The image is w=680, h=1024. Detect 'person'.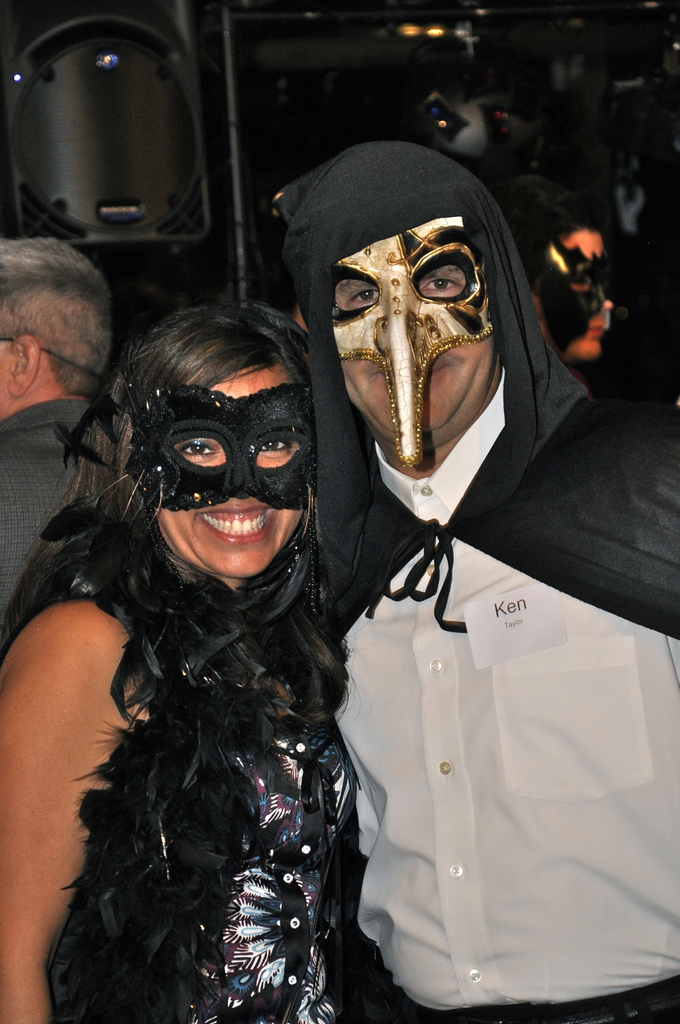
Detection: bbox=(490, 166, 615, 395).
